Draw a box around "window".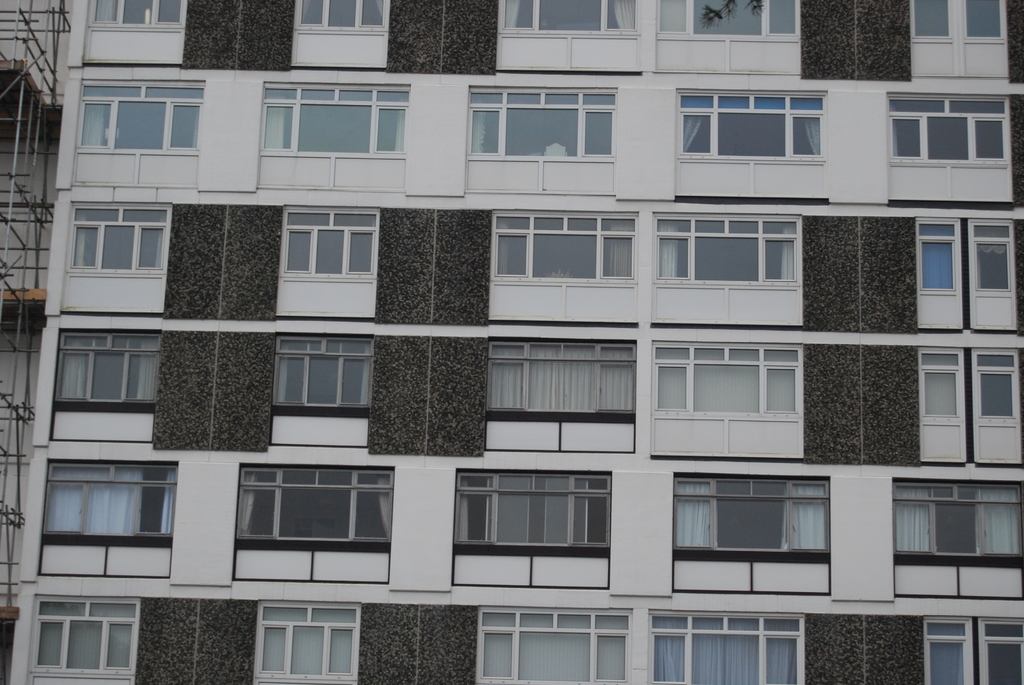
locate(493, 212, 643, 287).
